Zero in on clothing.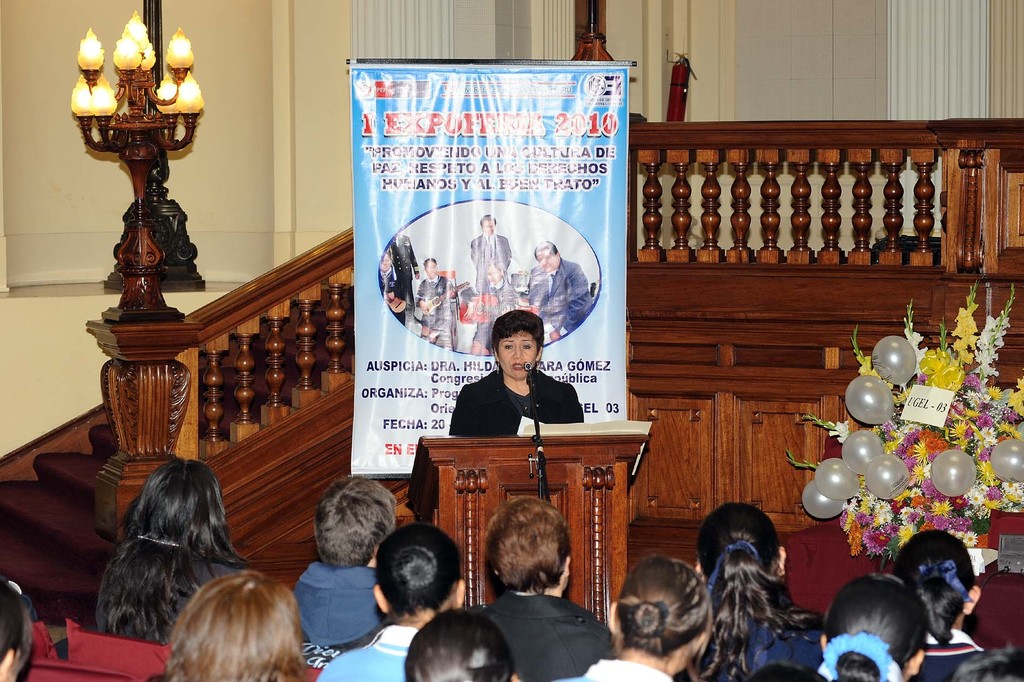
Zeroed in: 383:262:404:325.
